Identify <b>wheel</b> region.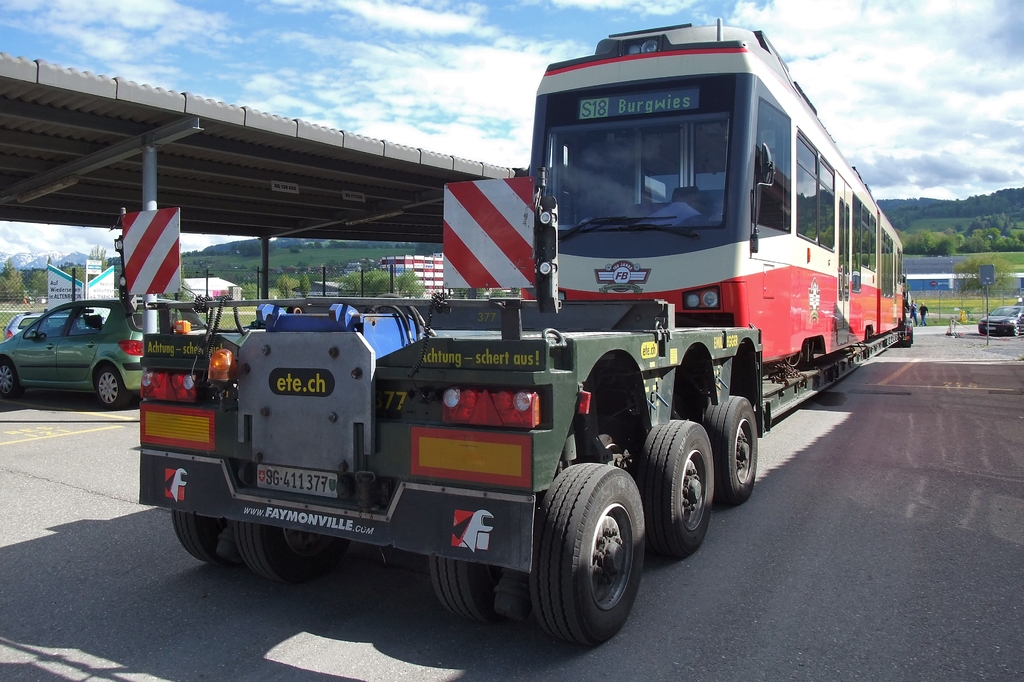
Region: (1013,325,1021,336).
